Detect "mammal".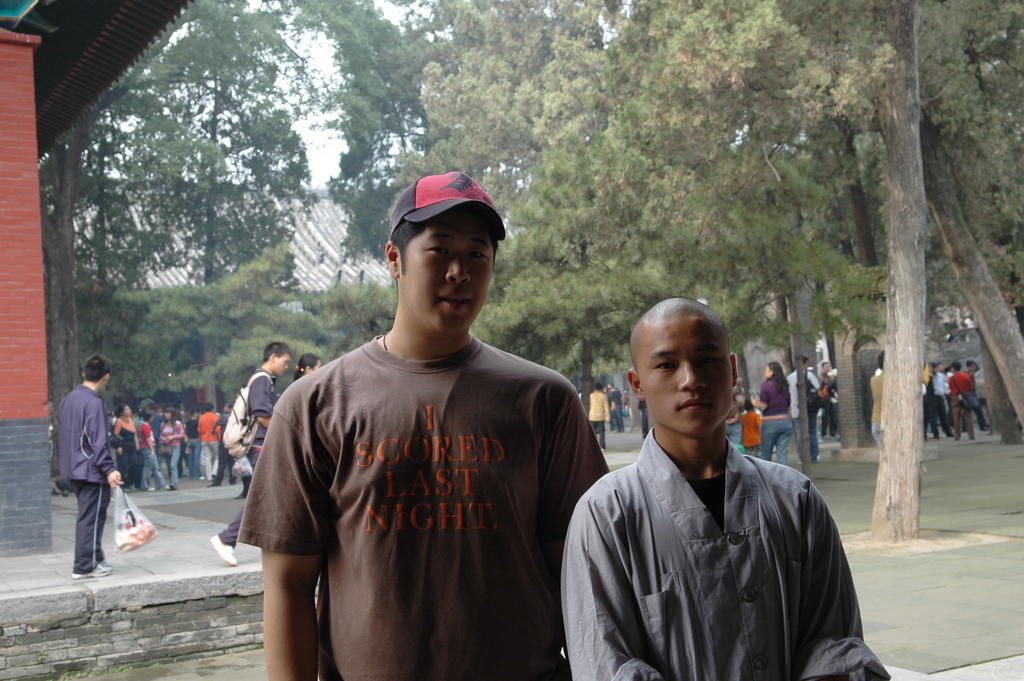
Detected at 231/171/607/680.
